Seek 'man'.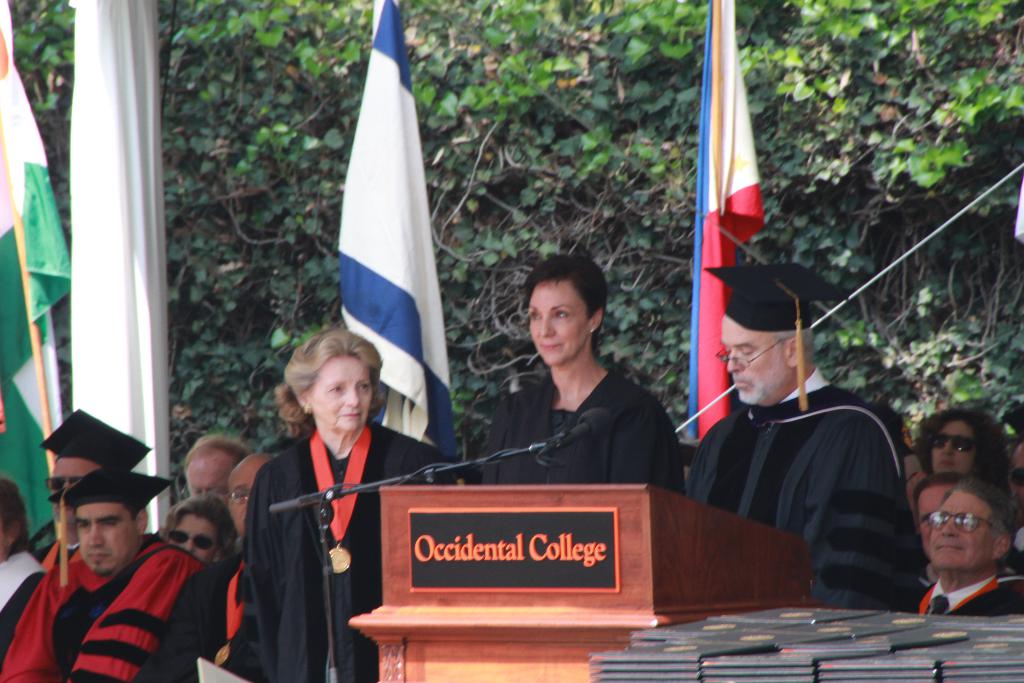
<bbox>909, 470, 962, 588</bbox>.
